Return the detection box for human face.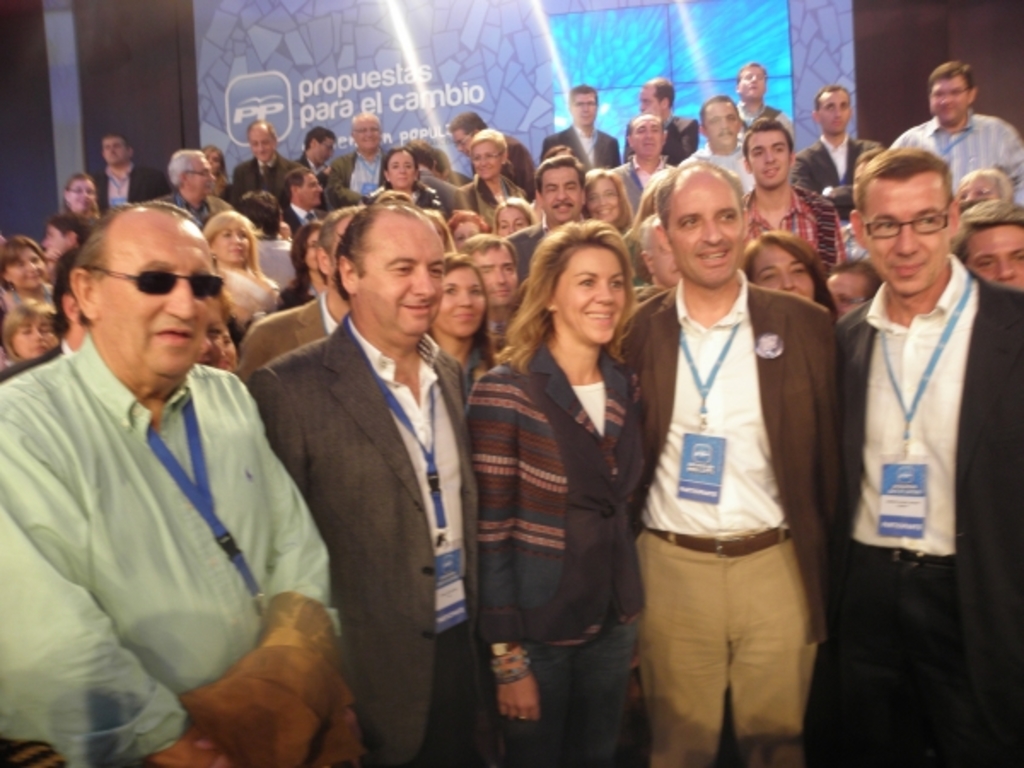
bbox(104, 227, 218, 379).
